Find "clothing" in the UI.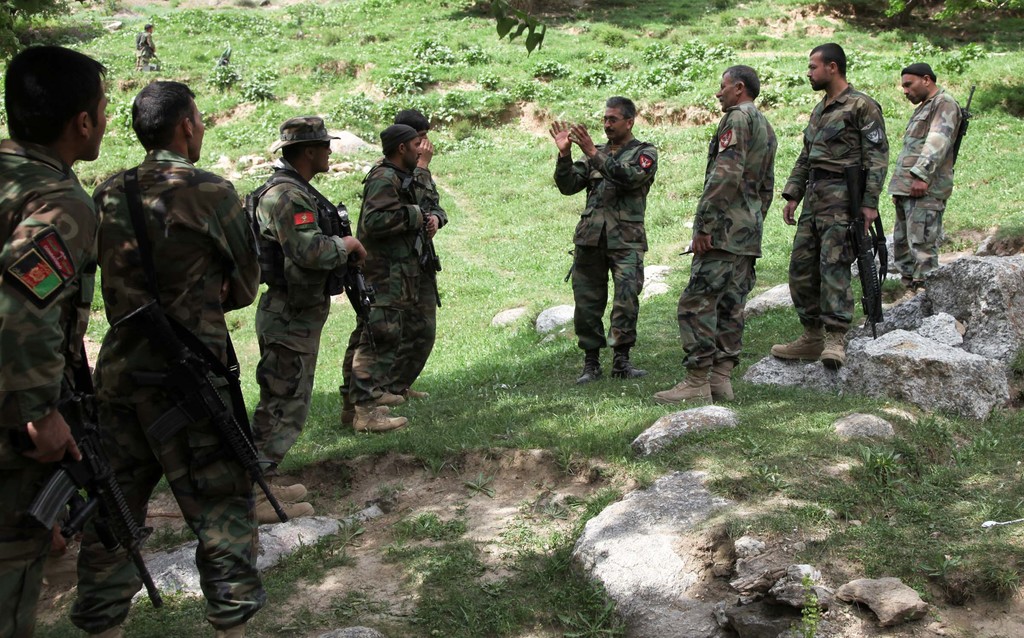
UI element at (x1=0, y1=137, x2=104, y2=637).
